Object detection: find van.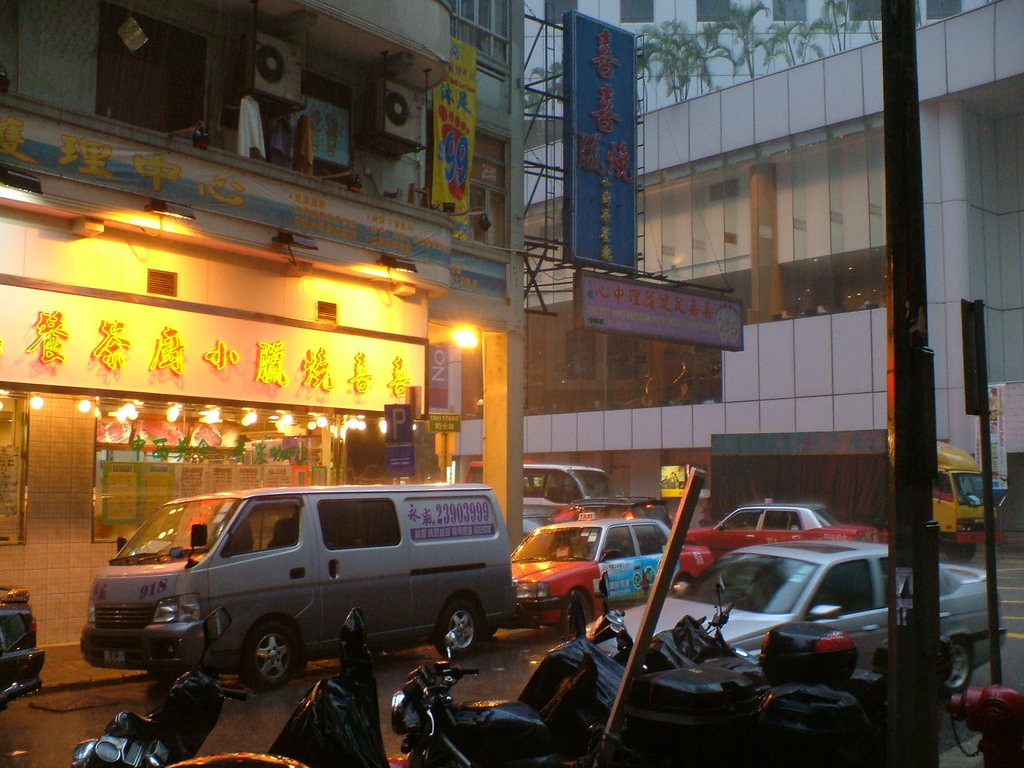
75, 484, 522, 696.
